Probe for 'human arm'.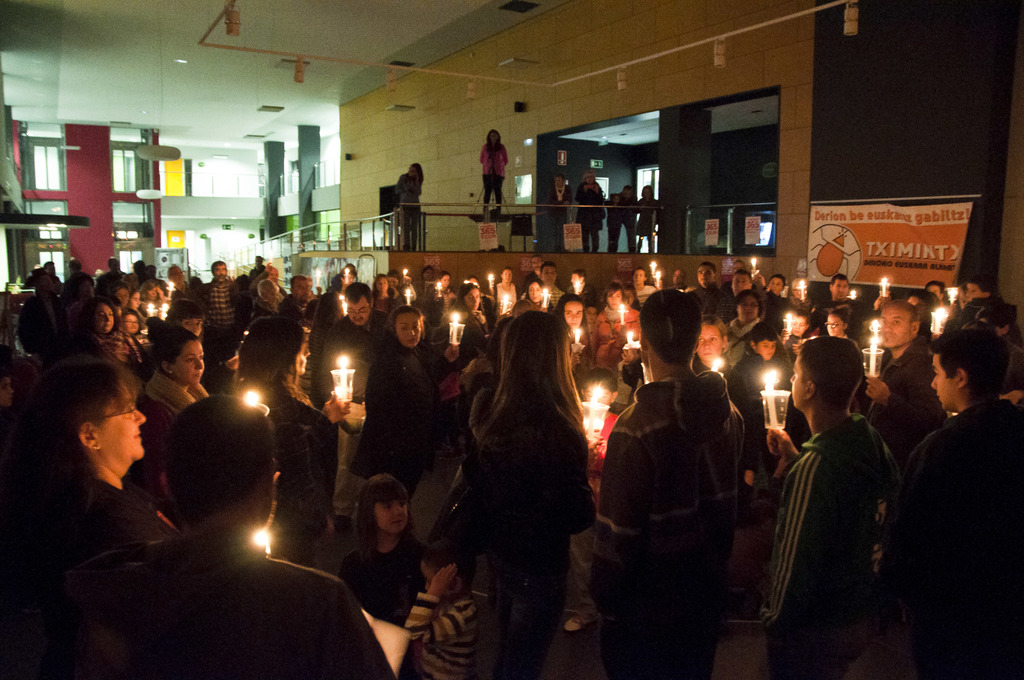
Probe result: [403,563,478,649].
